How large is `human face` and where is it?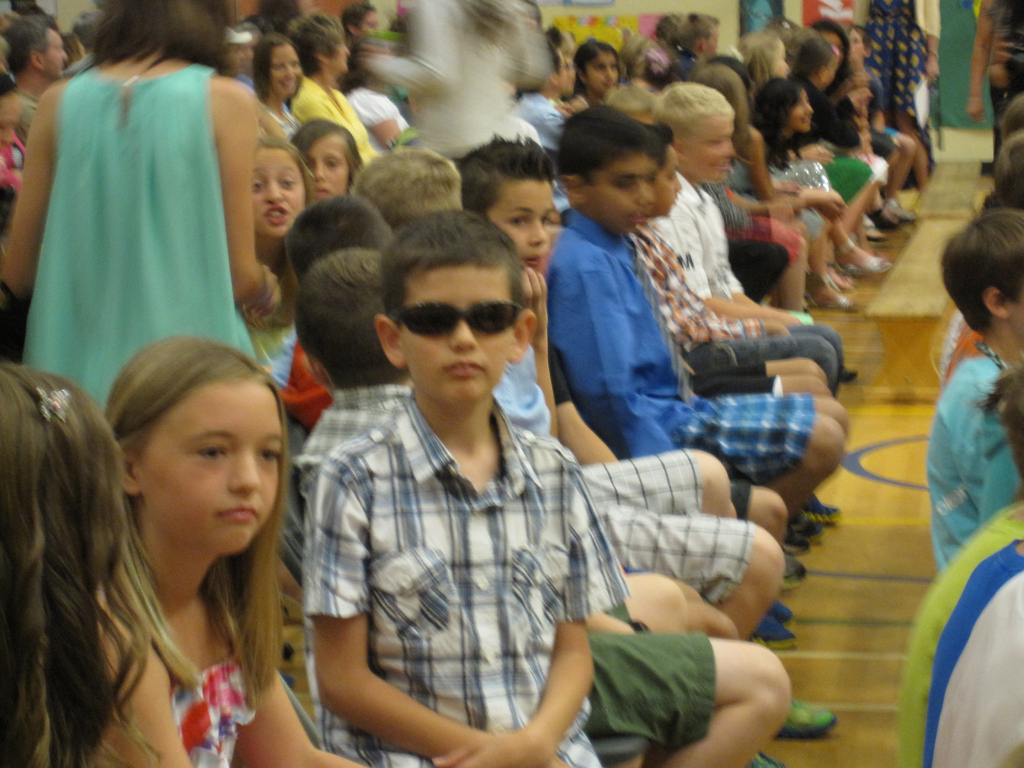
Bounding box: pyautogui.locateOnScreen(488, 188, 558, 271).
